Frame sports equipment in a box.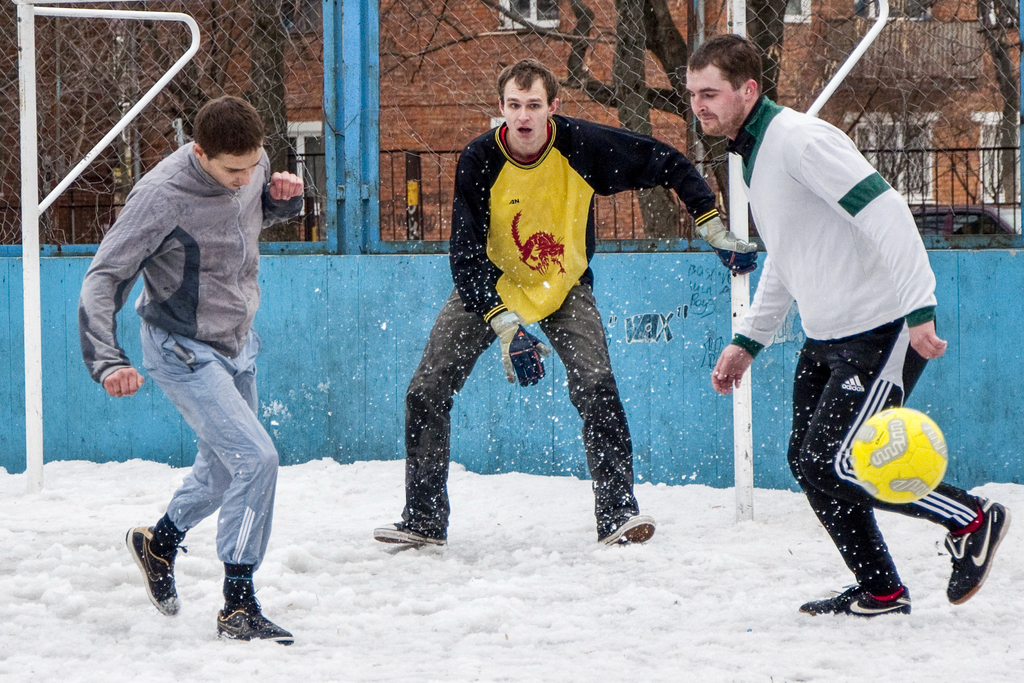
<region>849, 407, 948, 499</region>.
